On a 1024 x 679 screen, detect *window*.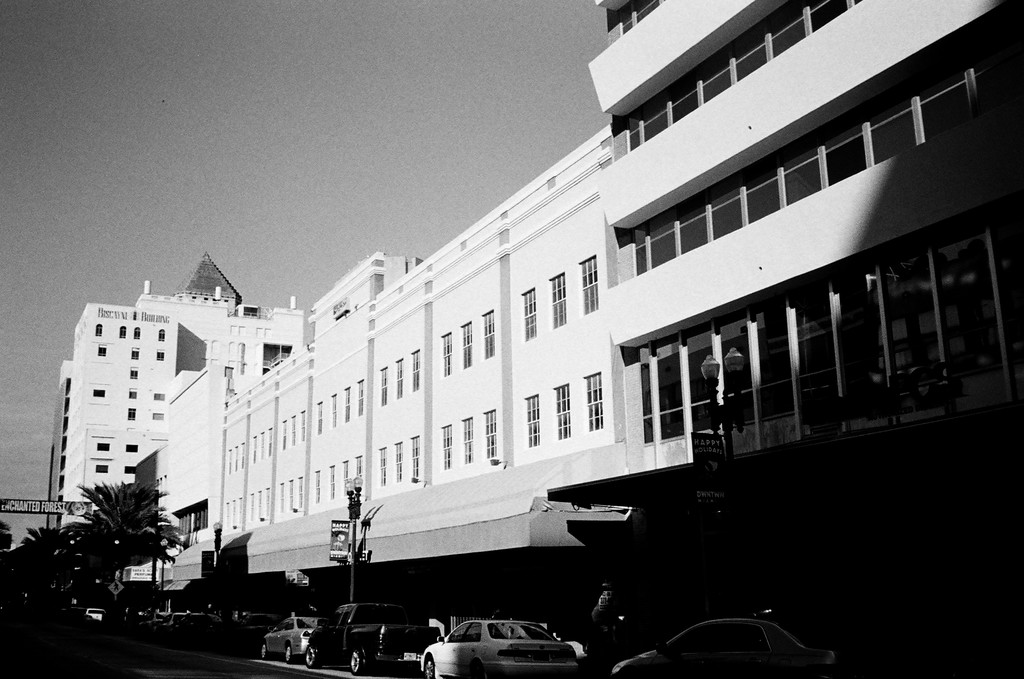
Rect(98, 345, 111, 355).
